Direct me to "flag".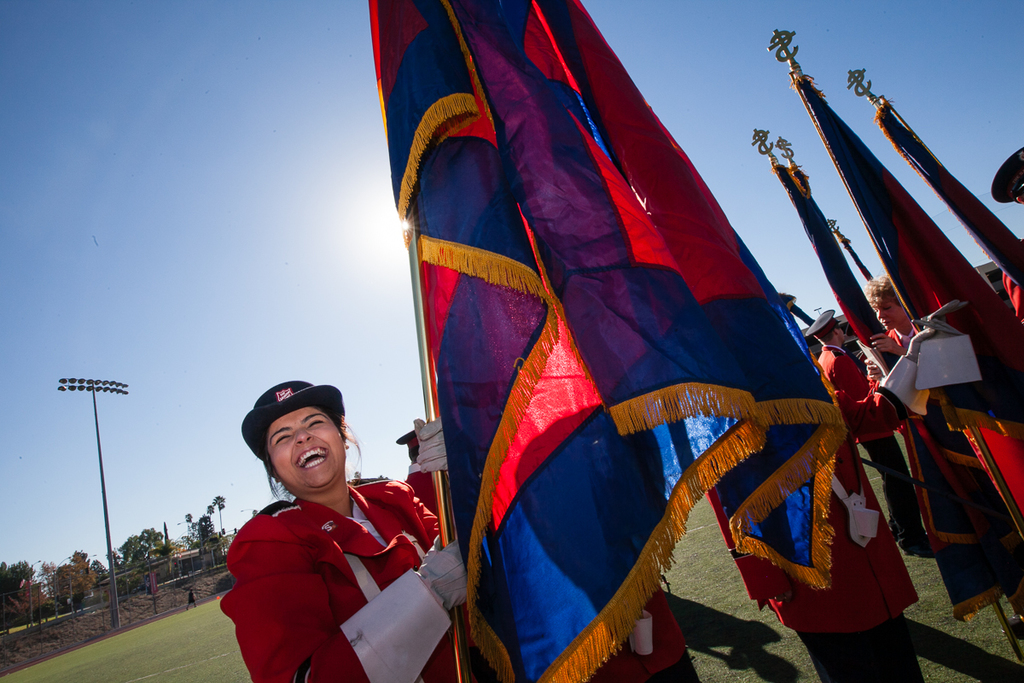
Direction: [384,0,841,682].
